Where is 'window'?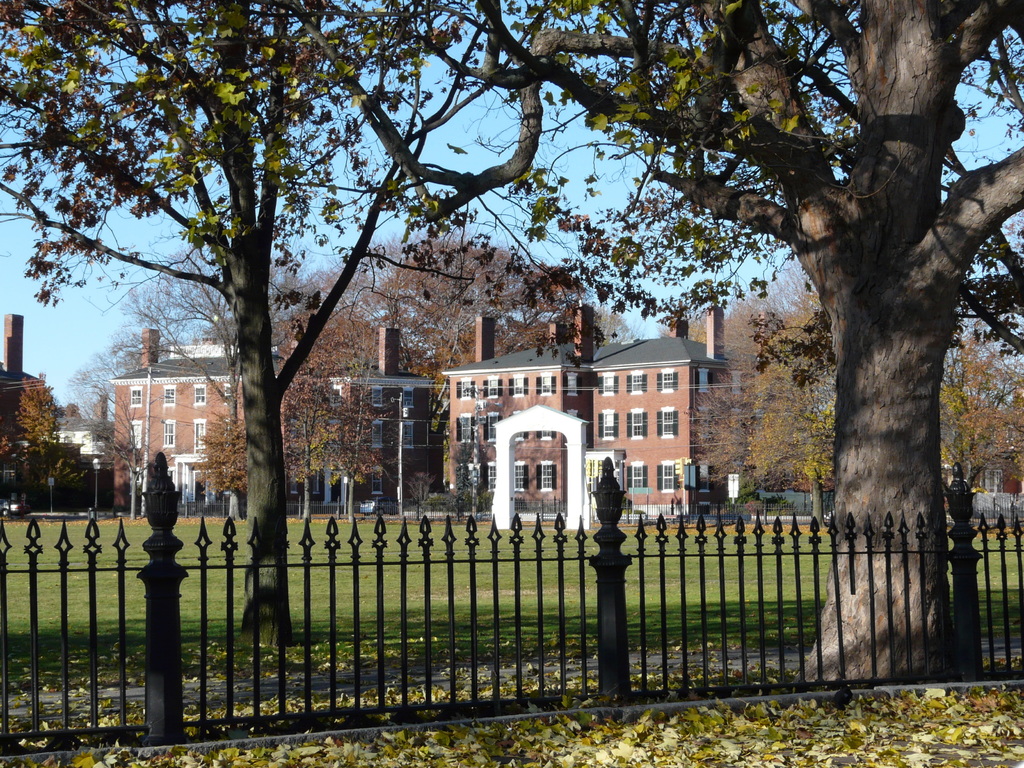
[461, 417, 472, 441].
